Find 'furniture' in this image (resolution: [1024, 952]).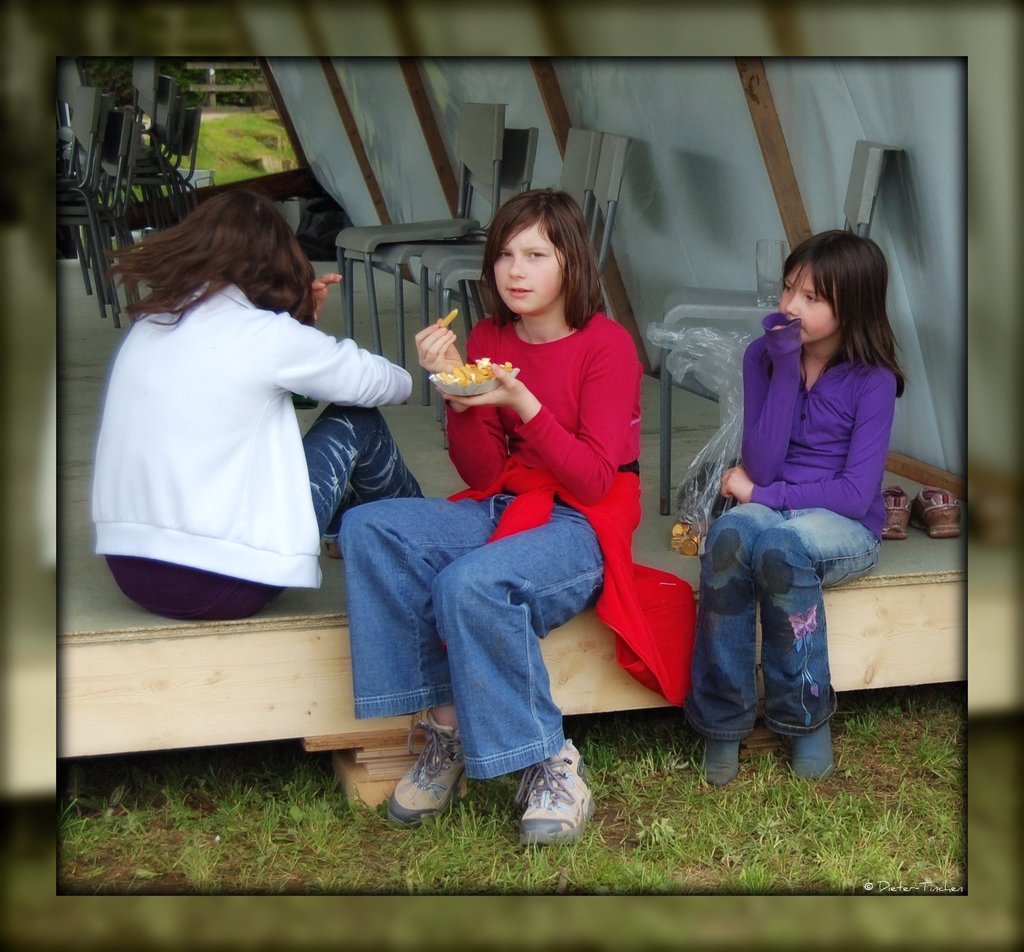
select_region(334, 103, 499, 355).
